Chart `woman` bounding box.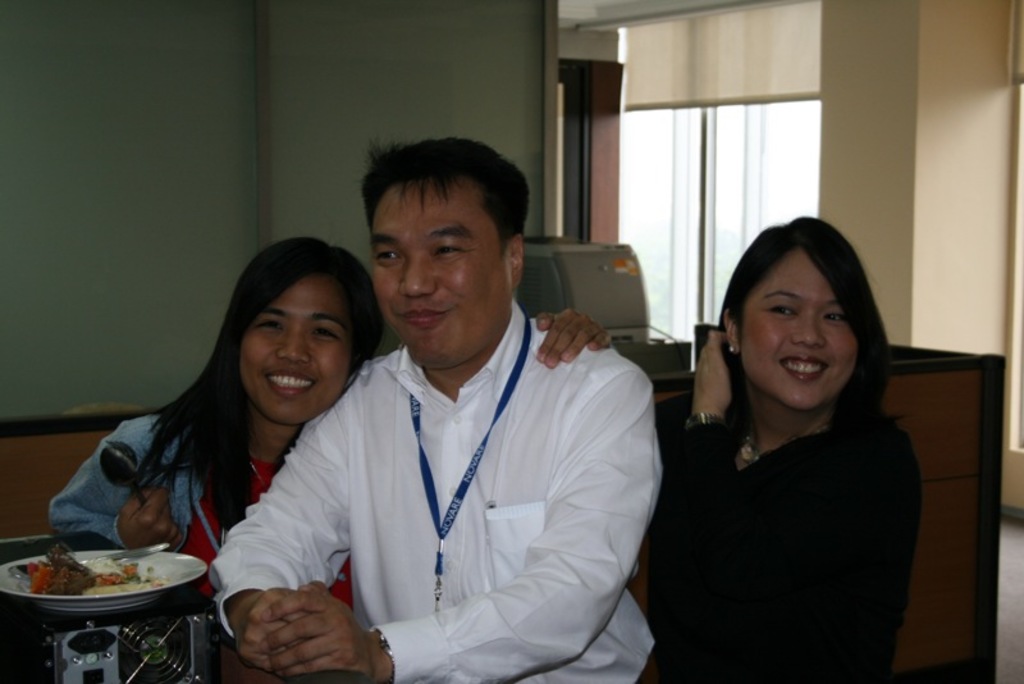
Charted: region(44, 233, 611, 643).
